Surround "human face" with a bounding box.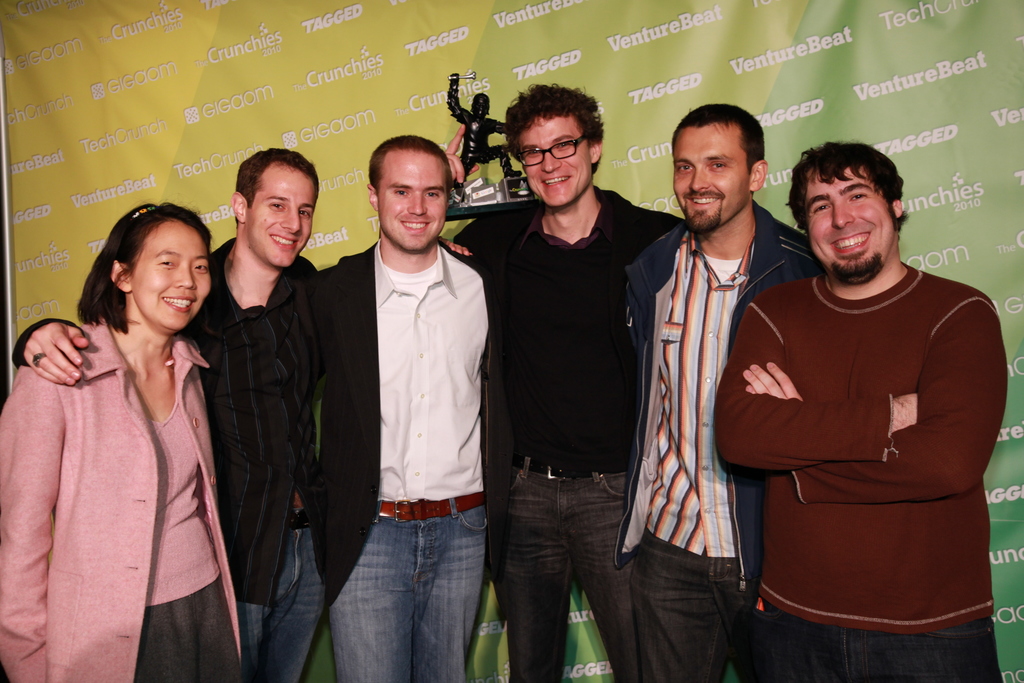
250/165/314/268.
